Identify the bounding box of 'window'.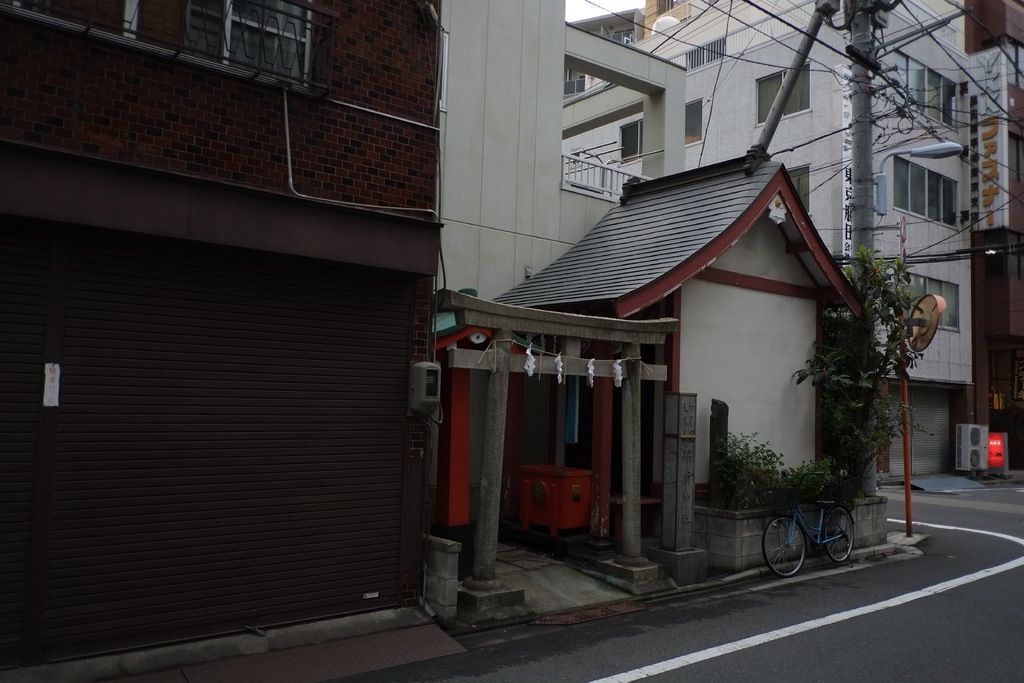
x1=755 y1=65 x2=811 y2=124.
